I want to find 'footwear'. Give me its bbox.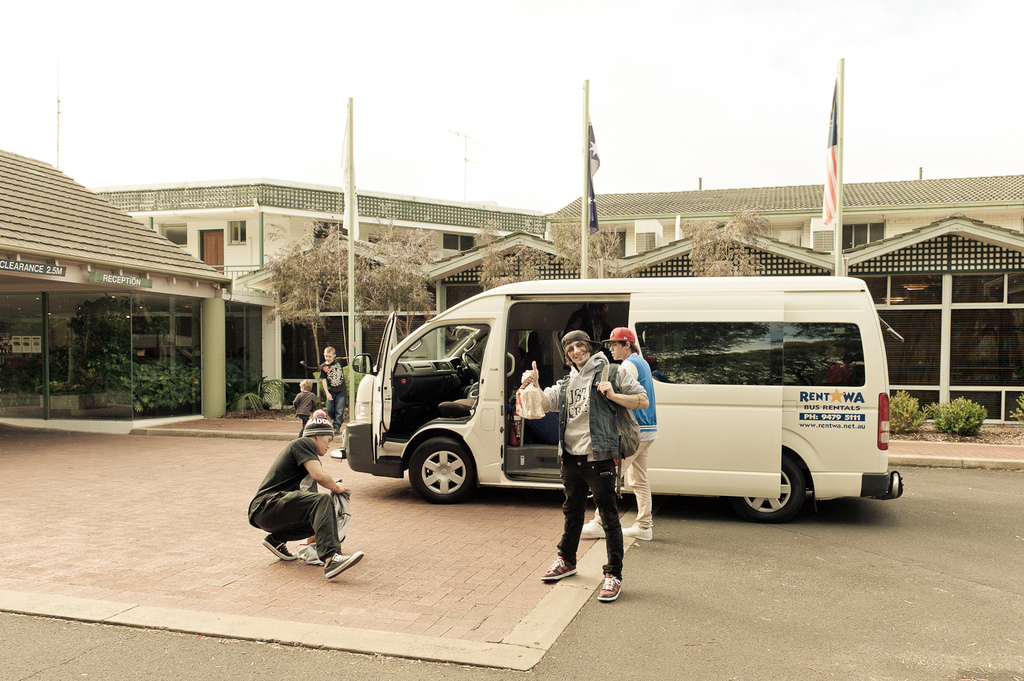
290/542/333/569.
